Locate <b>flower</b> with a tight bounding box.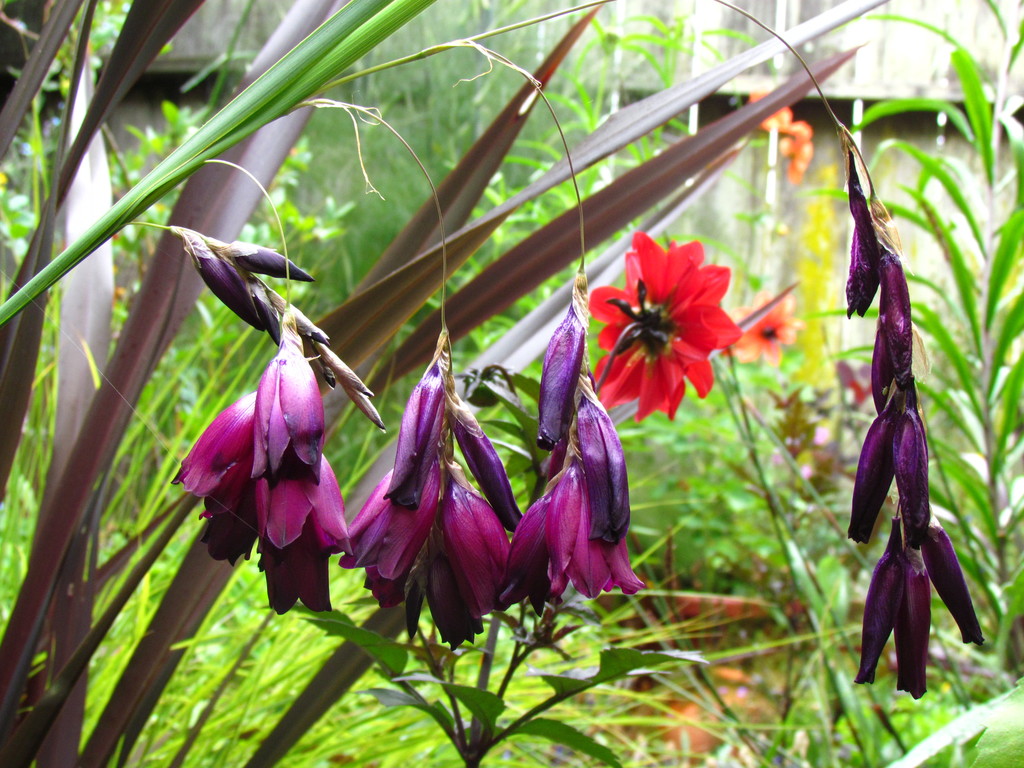
[172, 378, 284, 521].
